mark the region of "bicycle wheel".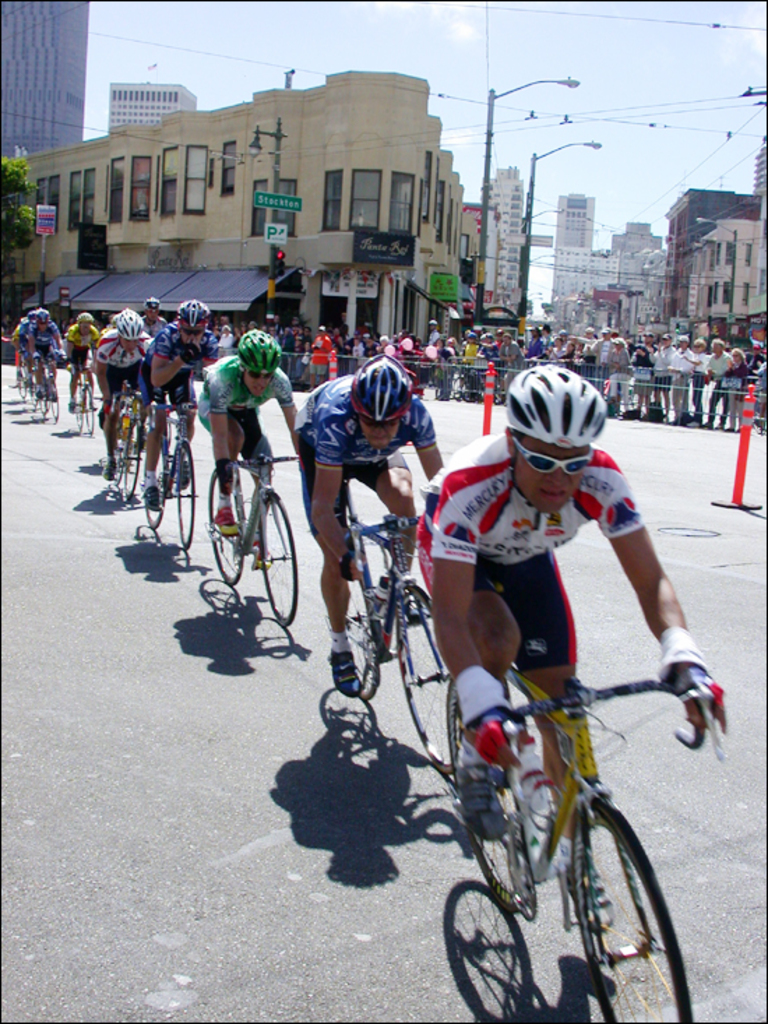
Region: 330,550,377,703.
